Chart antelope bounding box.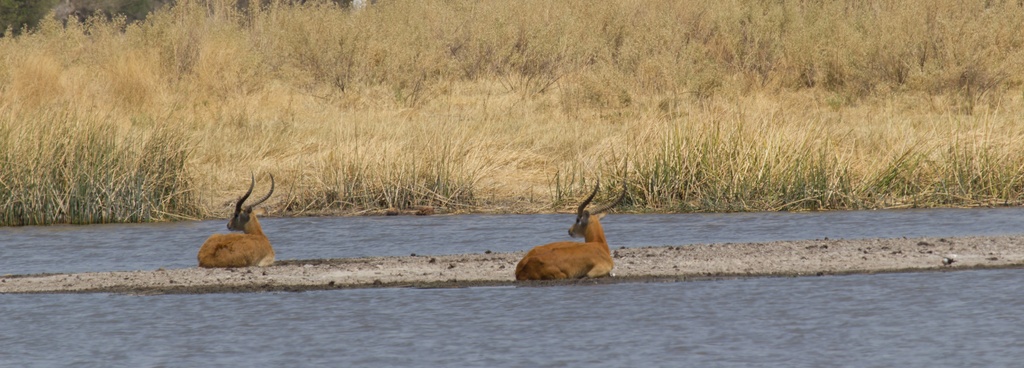
Charted: select_region(517, 177, 626, 284).
